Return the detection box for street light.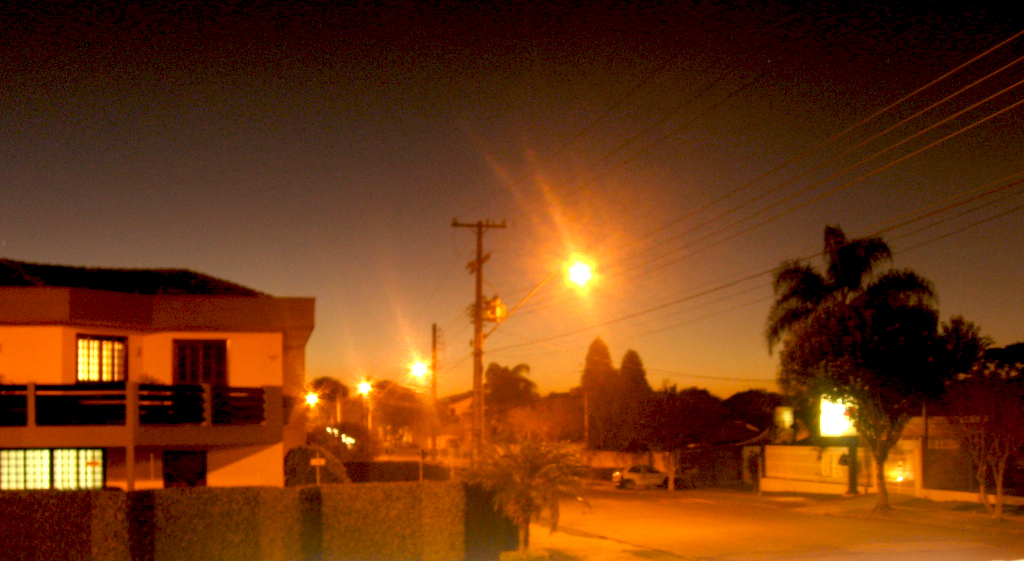
(x1=470, y1=214, x2=604, y2=460).
